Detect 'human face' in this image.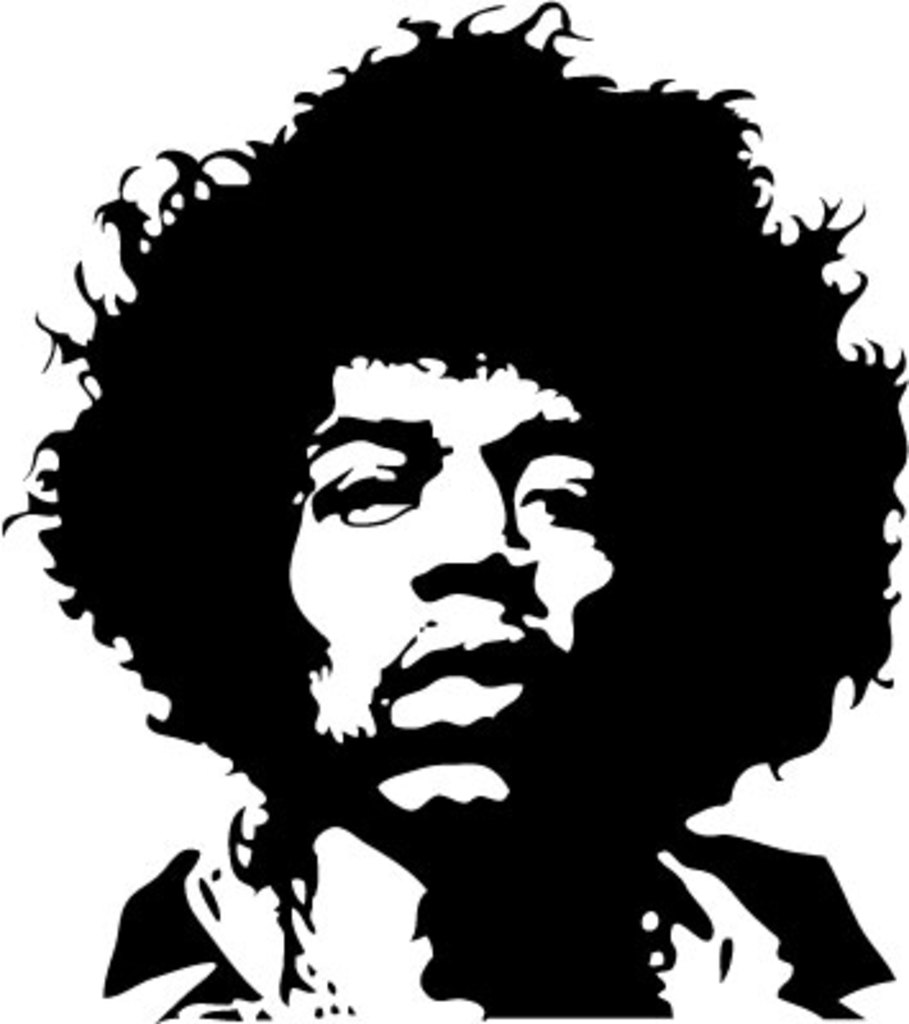
Detection: x1=294, y1=356, x2=612, y2=730.
